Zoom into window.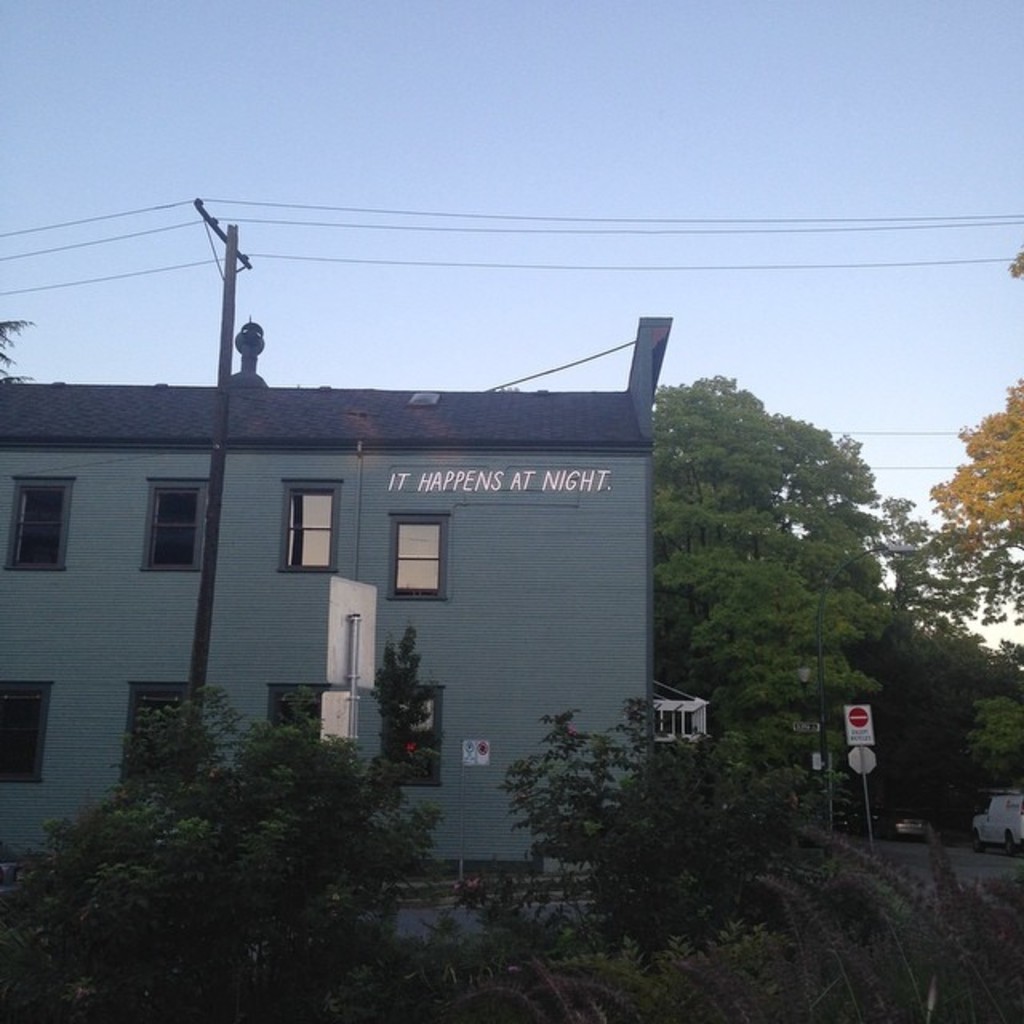
Zoom target: x1=280 y1=488 x2=336 y2=568.
